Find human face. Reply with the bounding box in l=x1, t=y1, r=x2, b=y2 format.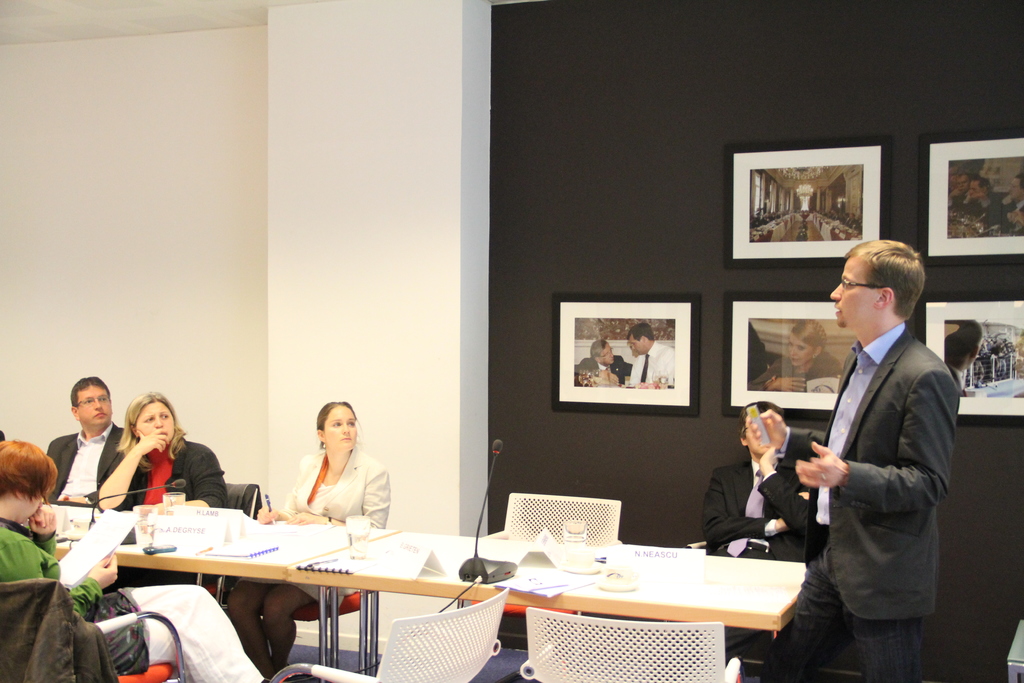
l=628, t=333, r=646, b=356.
